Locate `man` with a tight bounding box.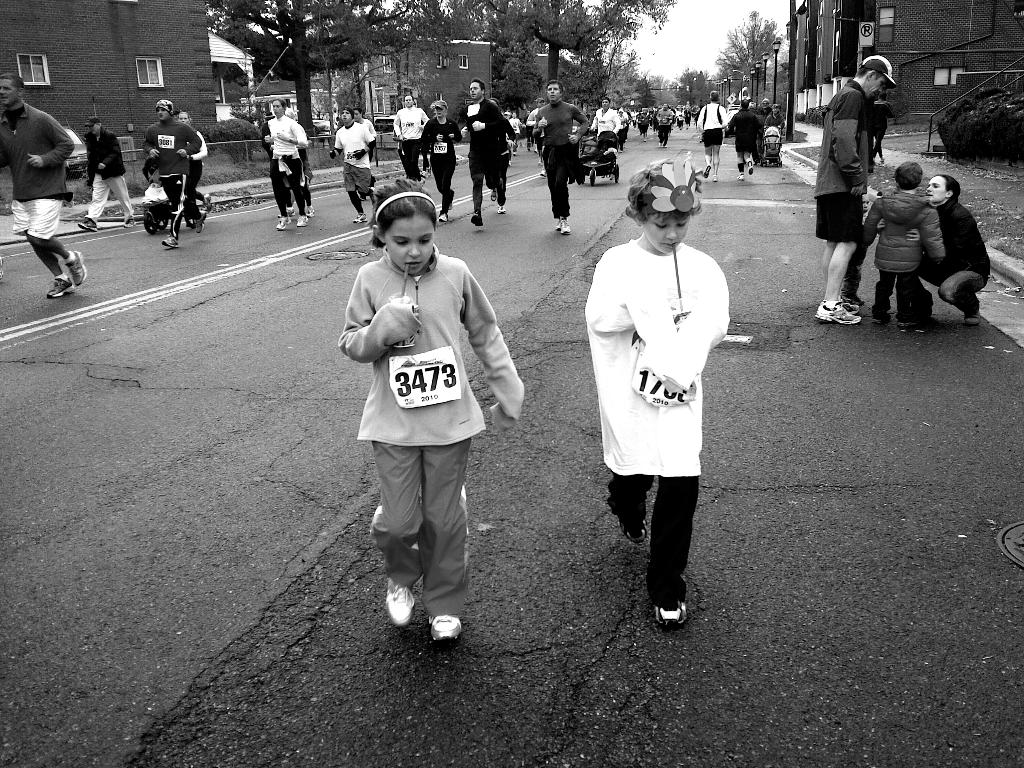
bbox=[589, 95, 623, 137].
